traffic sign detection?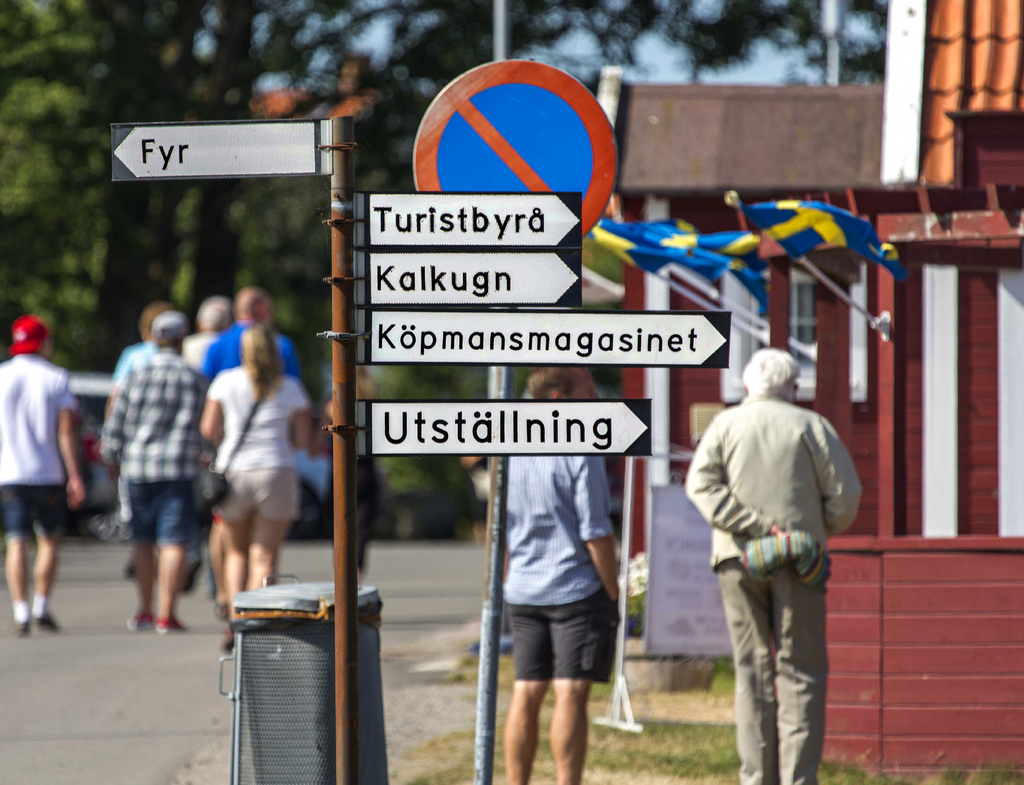
[x1=355, y1=194, x2=582, y2=250]
